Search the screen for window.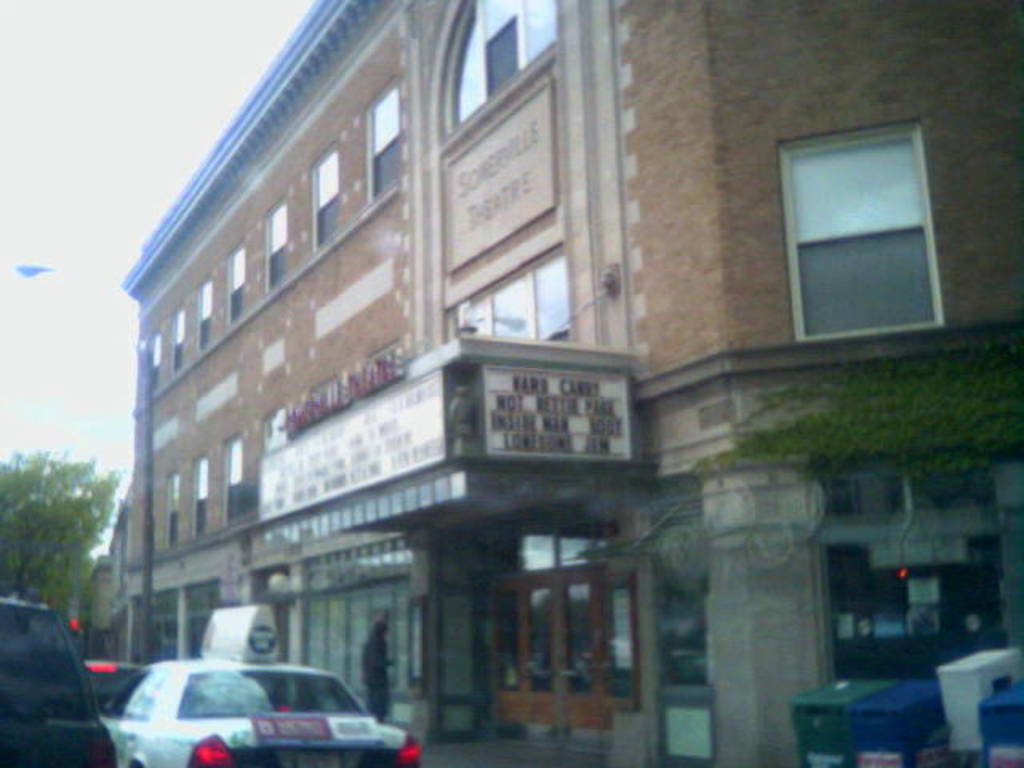
Found at region(163, 474, 176, 544).
